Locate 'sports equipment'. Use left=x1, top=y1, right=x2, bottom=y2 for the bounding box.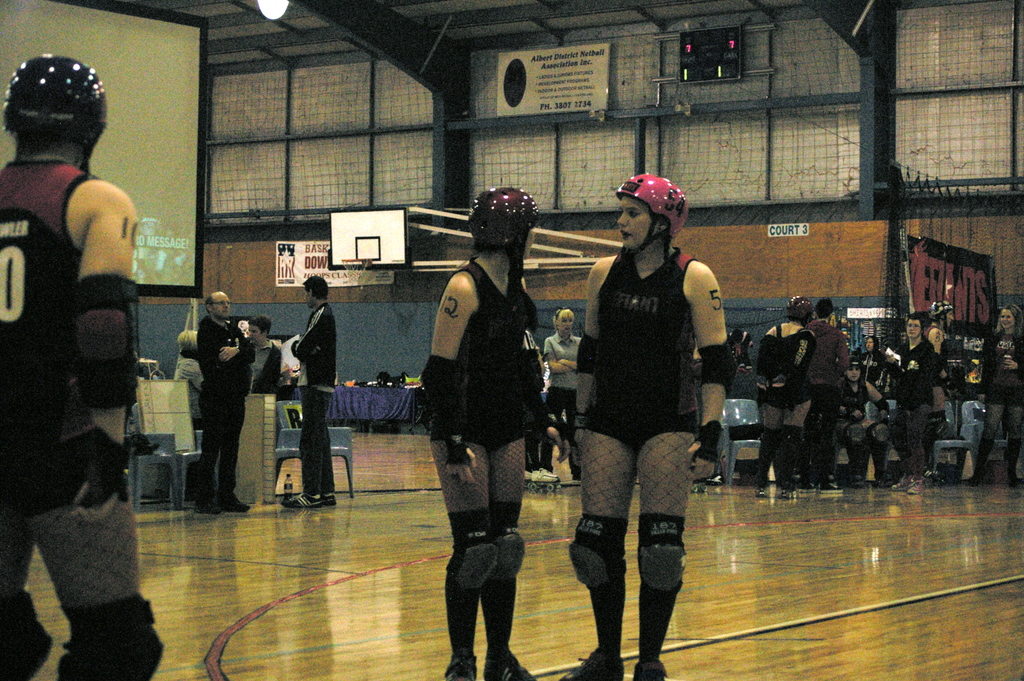
left=701, top=341, right=737, bottom=393.
